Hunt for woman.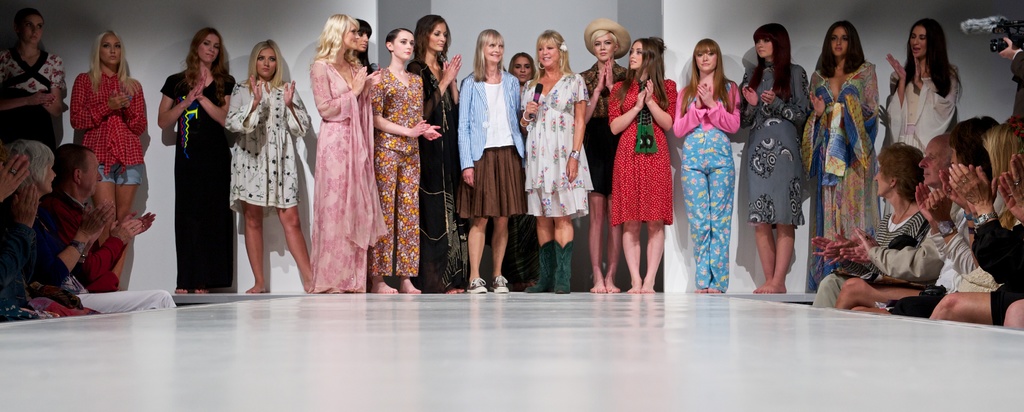
Hunted down at pyautogui.locateOnScreen(929, 121, 1023, 329).
